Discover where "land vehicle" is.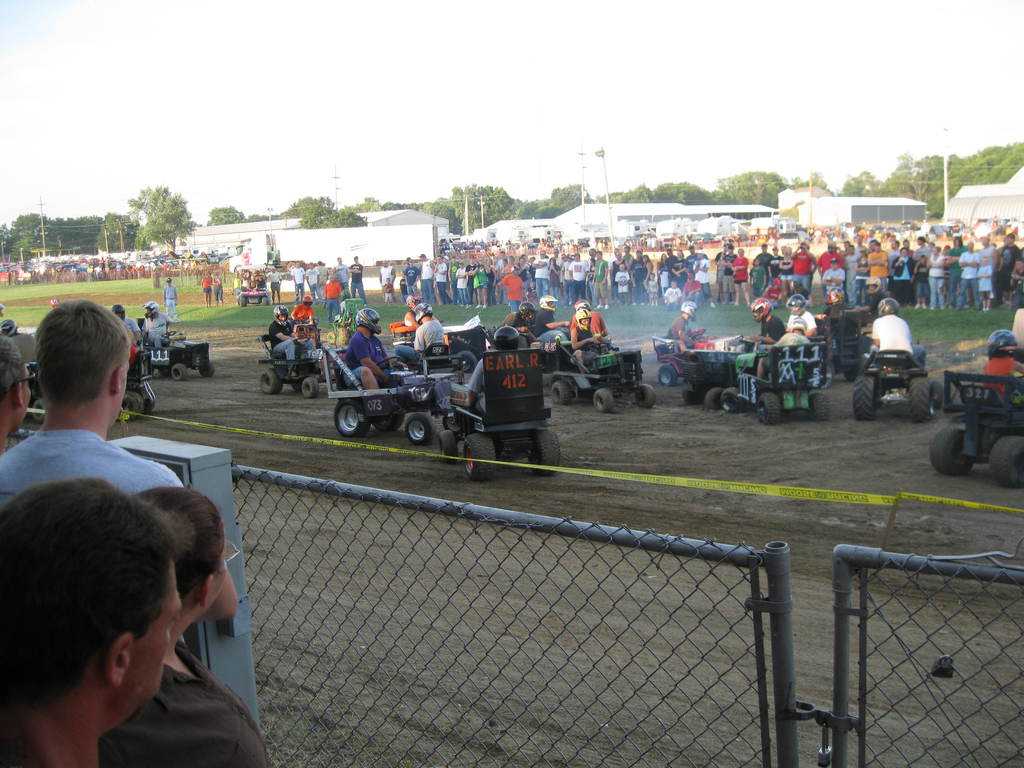
Discovered at 927,367,1023,490.
